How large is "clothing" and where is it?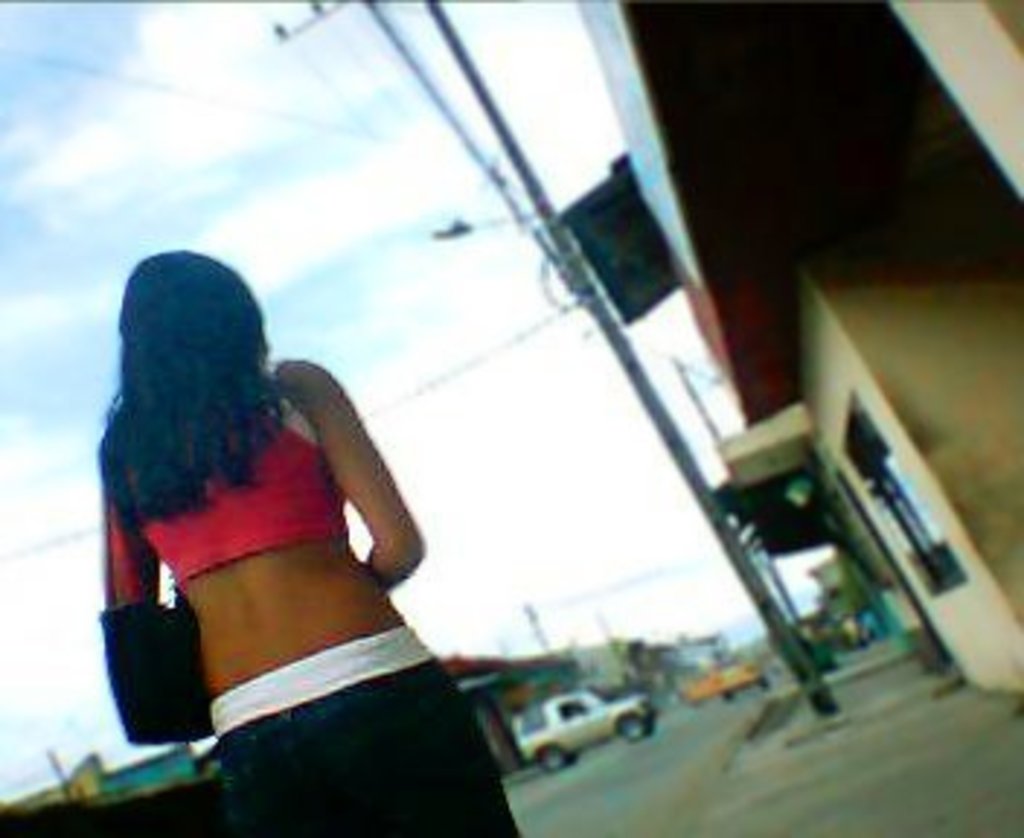
Bounding box: locate(125, 402, 364, 573).
